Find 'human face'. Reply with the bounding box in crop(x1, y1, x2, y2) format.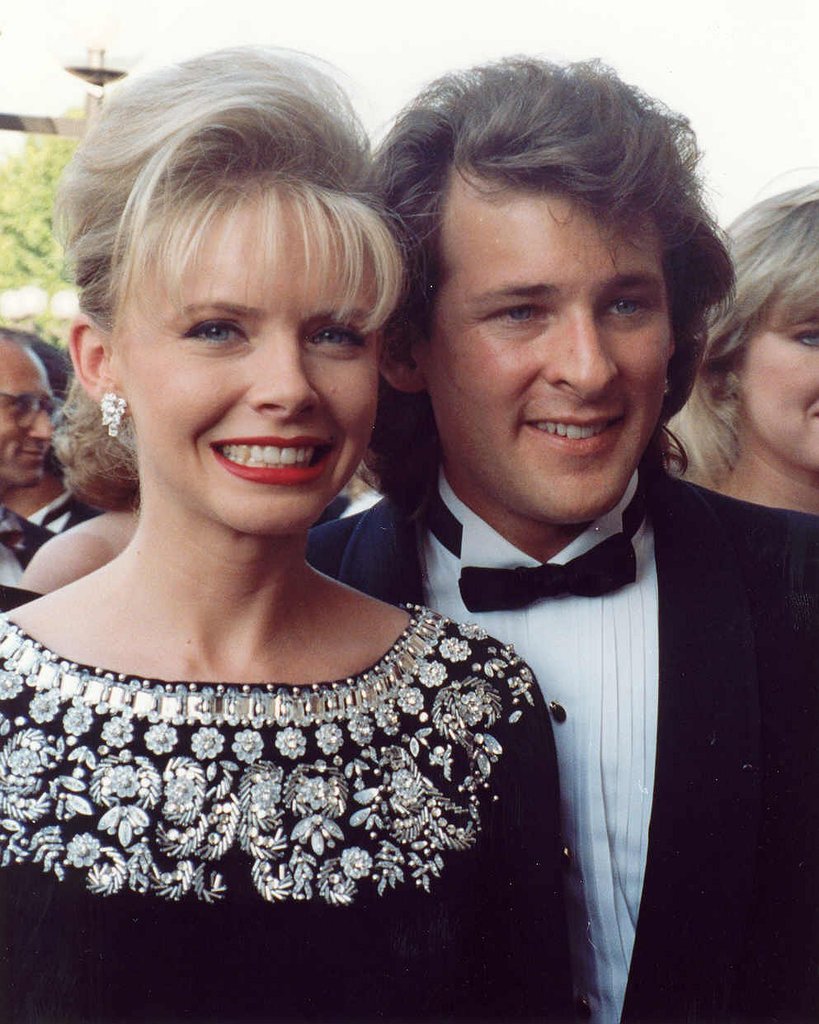
crop(122, 196, 379, 531).
